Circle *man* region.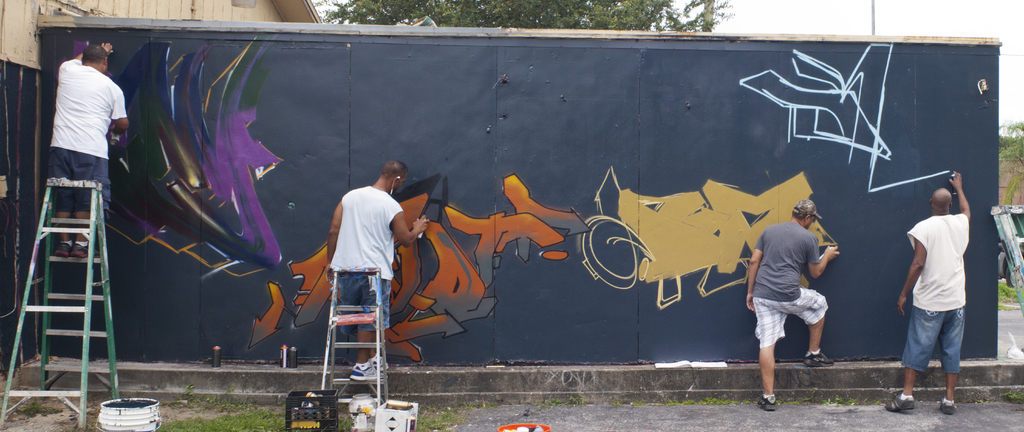
Region: pyautogui.locateOnScreen(899, 163, 980, 406).
